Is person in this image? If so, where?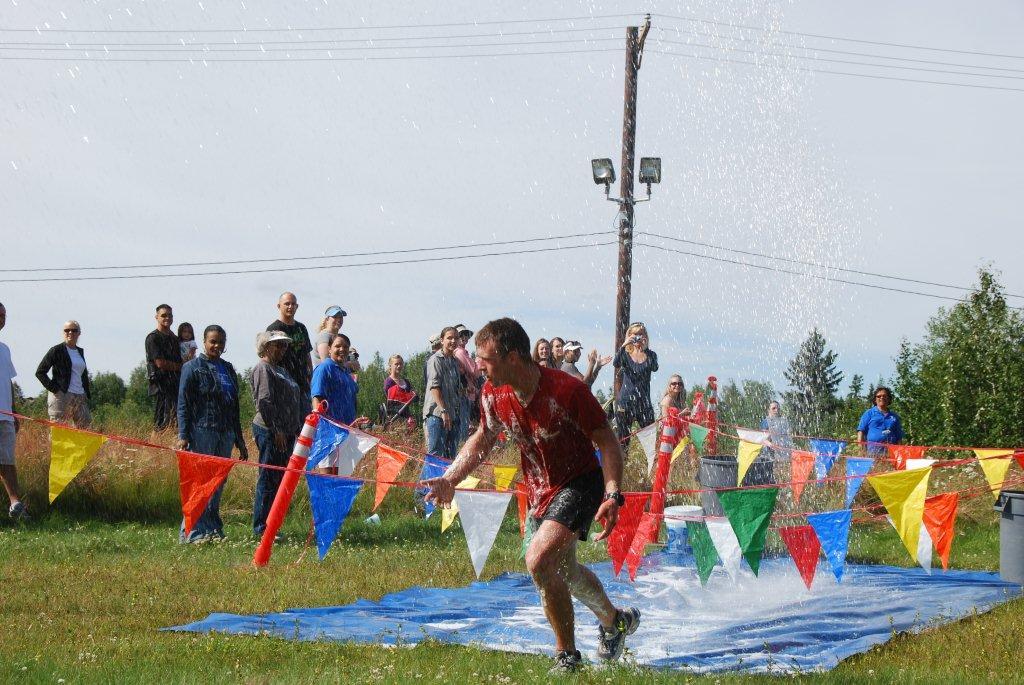
Yes, at 378,353,413,419.
